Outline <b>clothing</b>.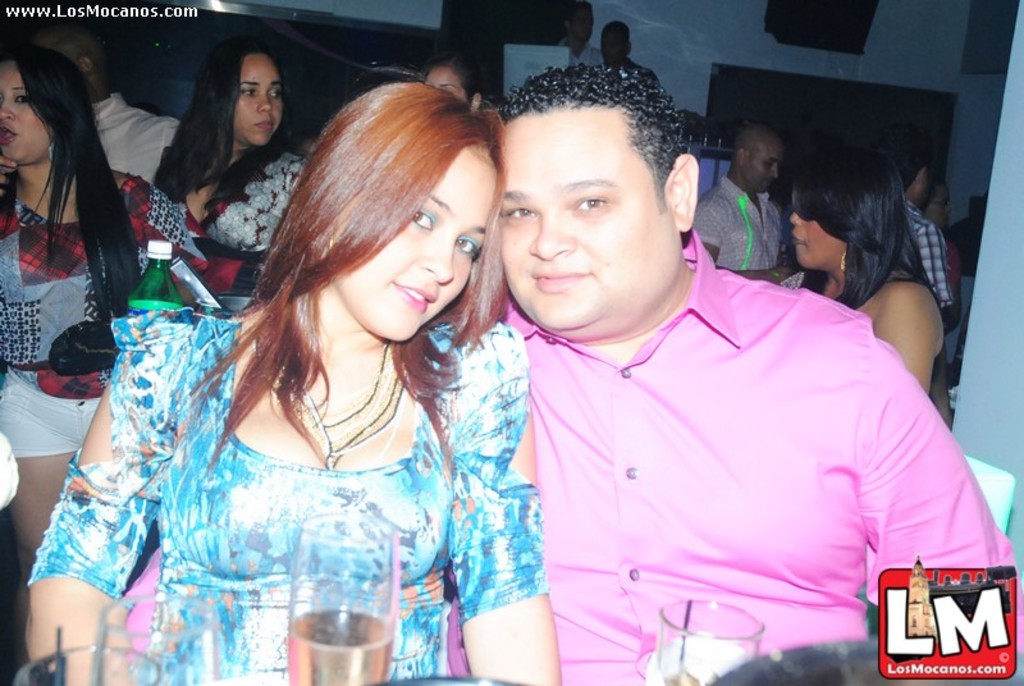
Outline: (26,320,549,685).
